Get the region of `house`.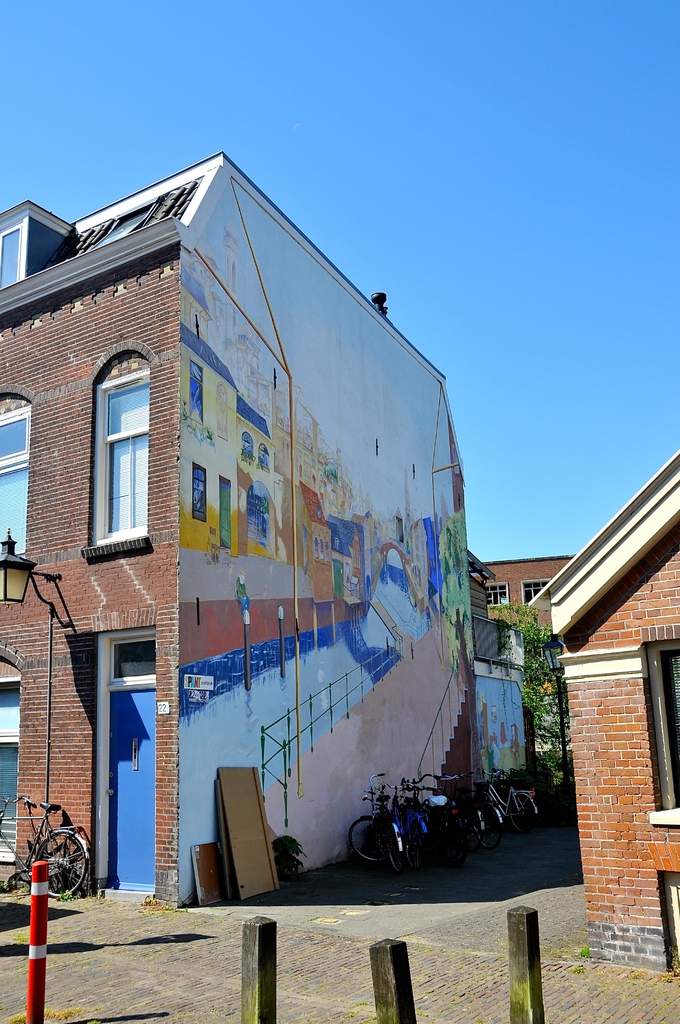
528 451 679 981.
